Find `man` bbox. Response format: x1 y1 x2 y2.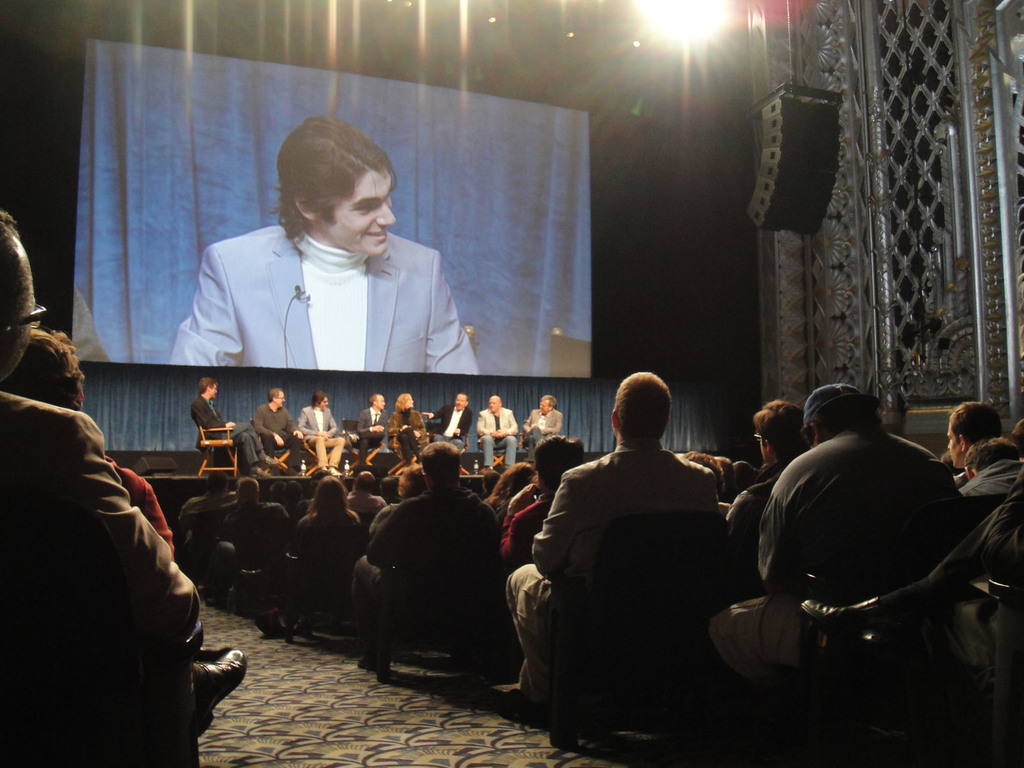
195 380 276 468.
